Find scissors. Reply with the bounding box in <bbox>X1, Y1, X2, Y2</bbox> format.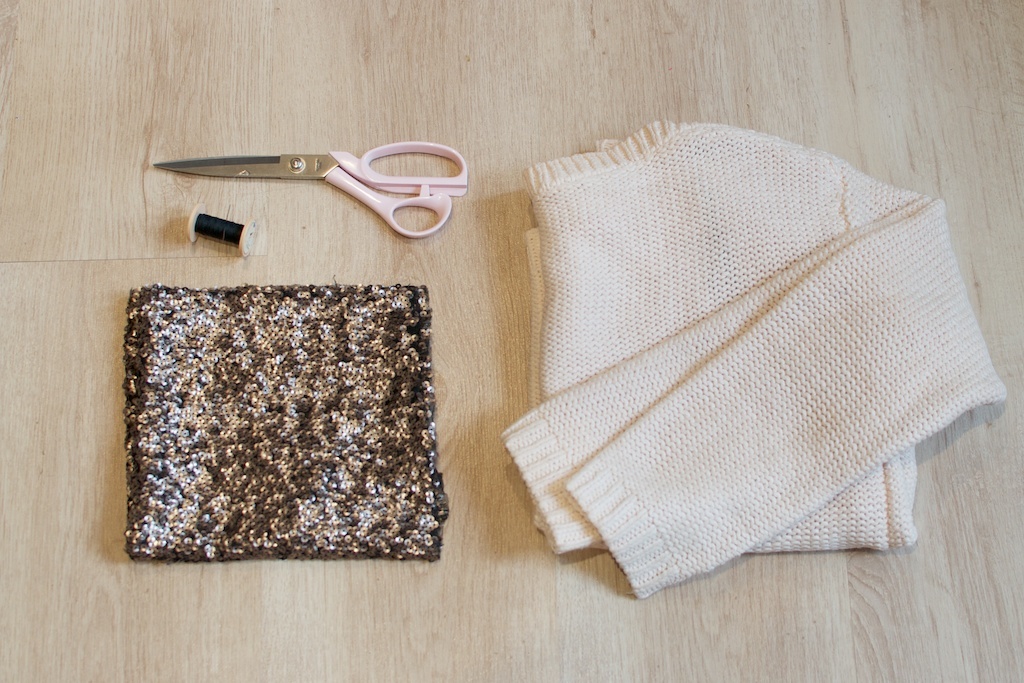
<bbox>154, 139, 468, 244</bbox>.
